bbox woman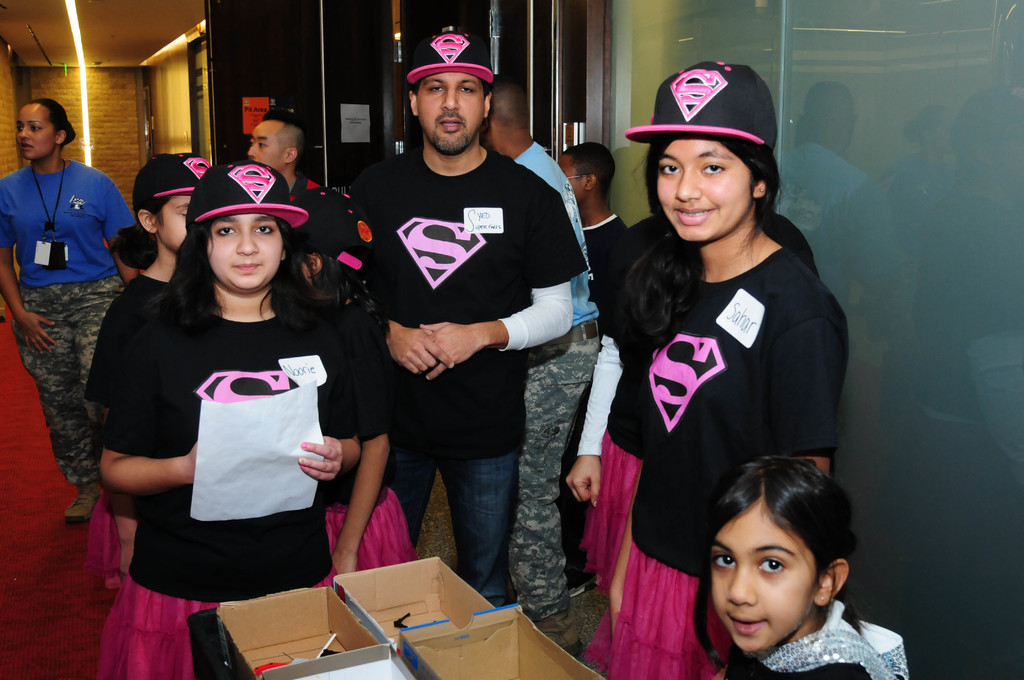
l=700, t=461, r=915, b=679
